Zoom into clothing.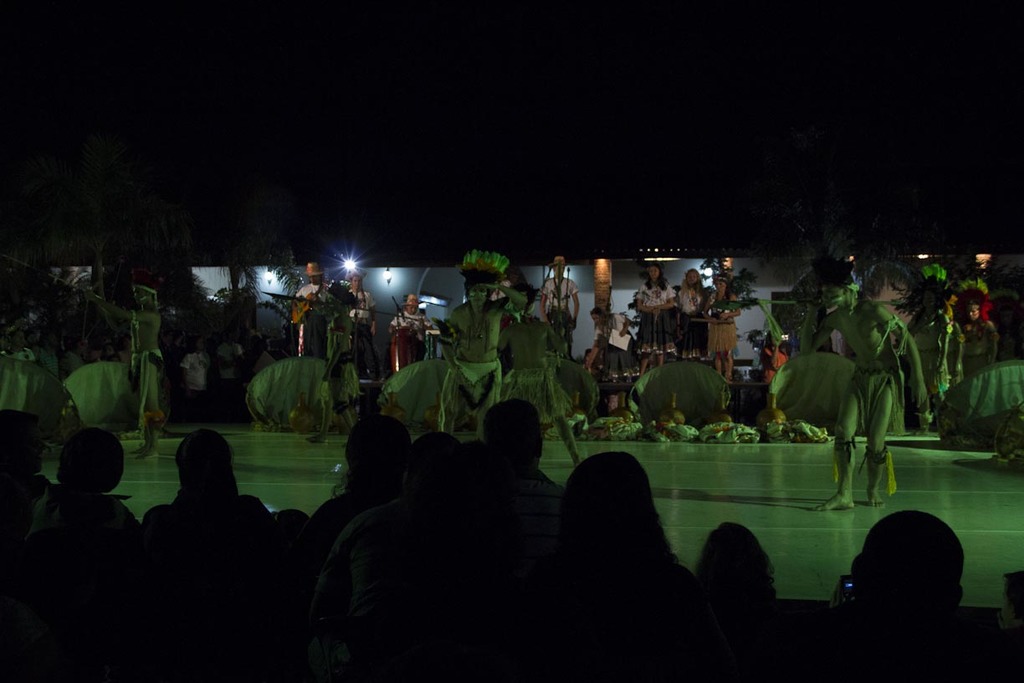
Zoom target: 758,347,790,387.
